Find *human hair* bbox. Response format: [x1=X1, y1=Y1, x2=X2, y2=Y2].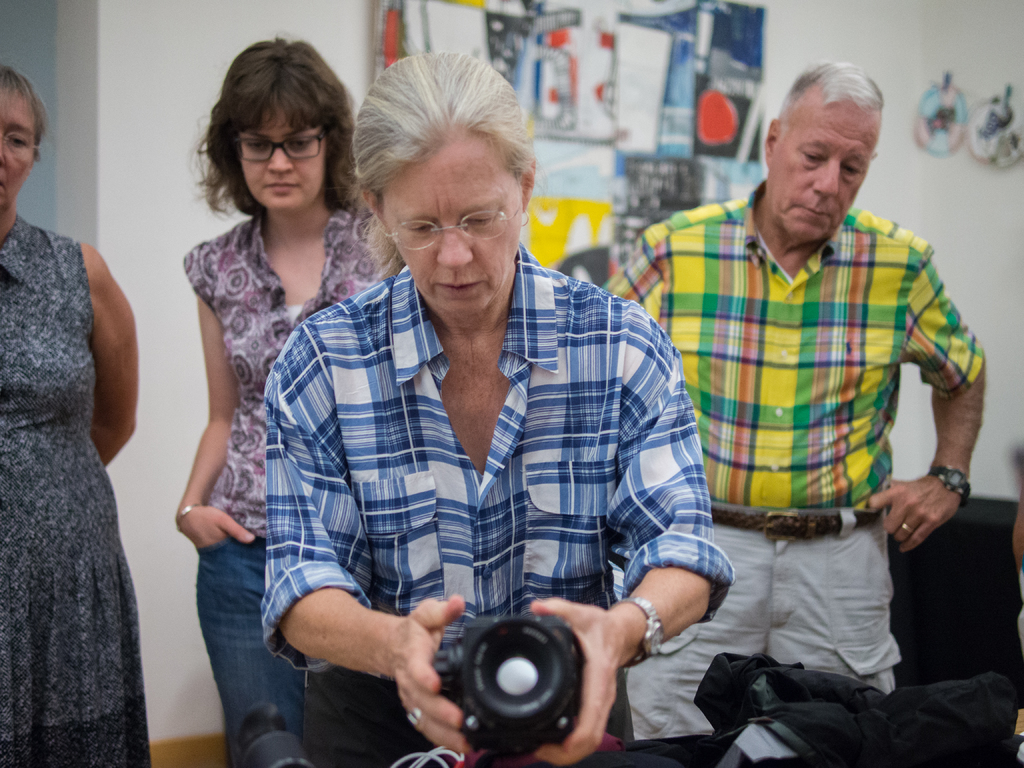
[x1=0, y1=64, x2=52, y2=167].
